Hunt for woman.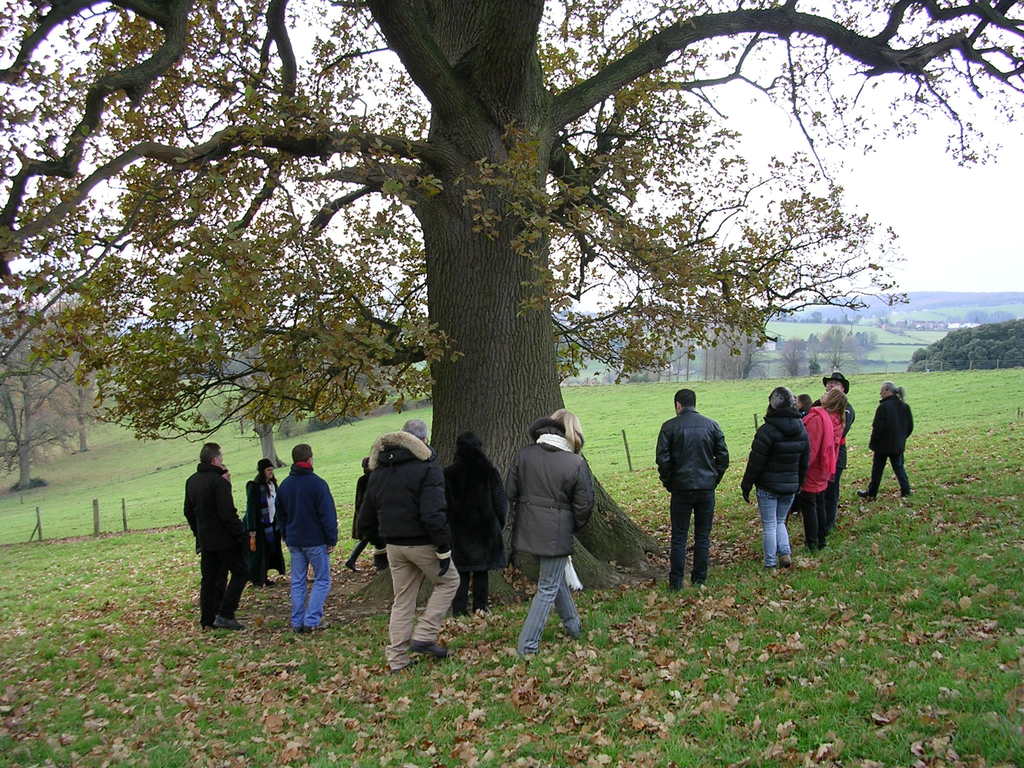
Hunted down at 236/462/283/587.
